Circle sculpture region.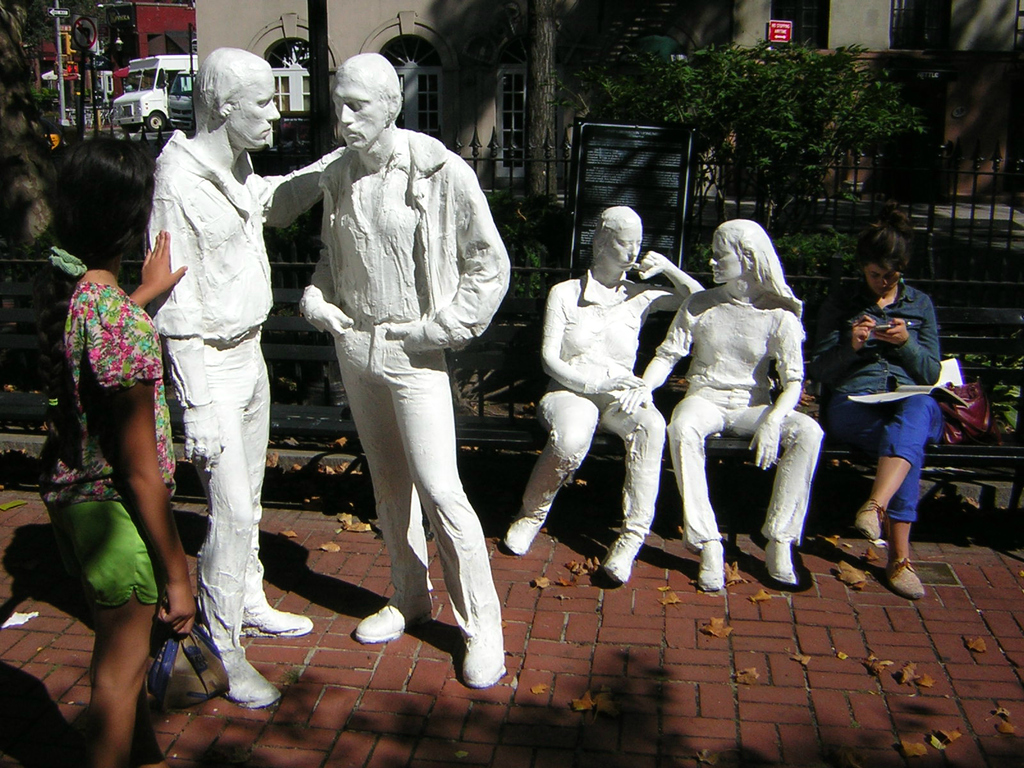
Region: bbox=[504, 204, 710, 586].
